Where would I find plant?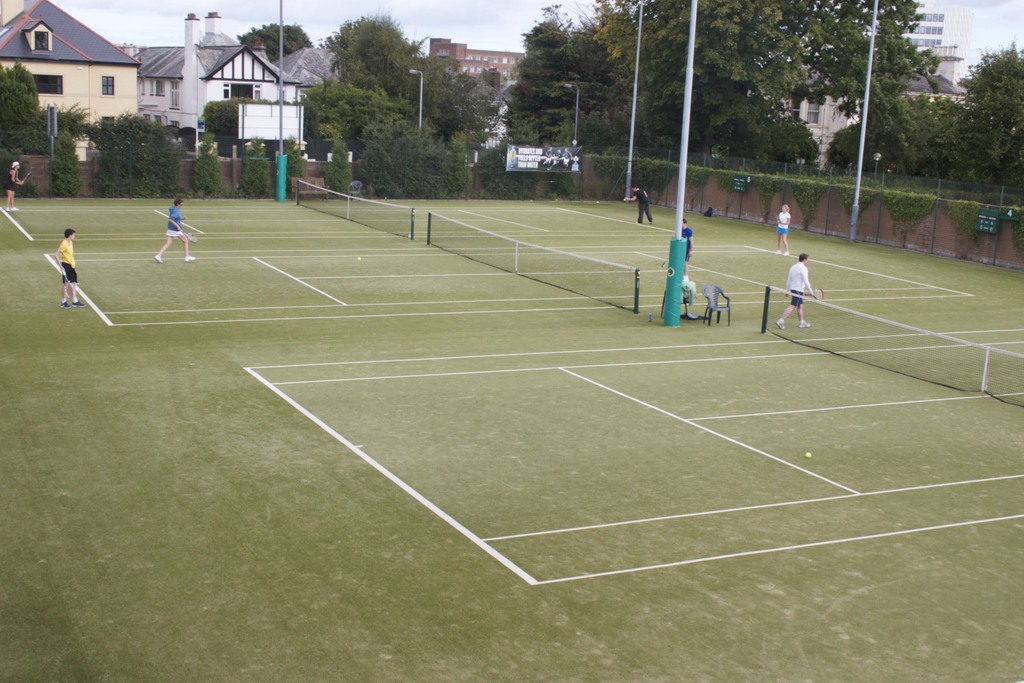
At rect(46, 101, 84, 200).
